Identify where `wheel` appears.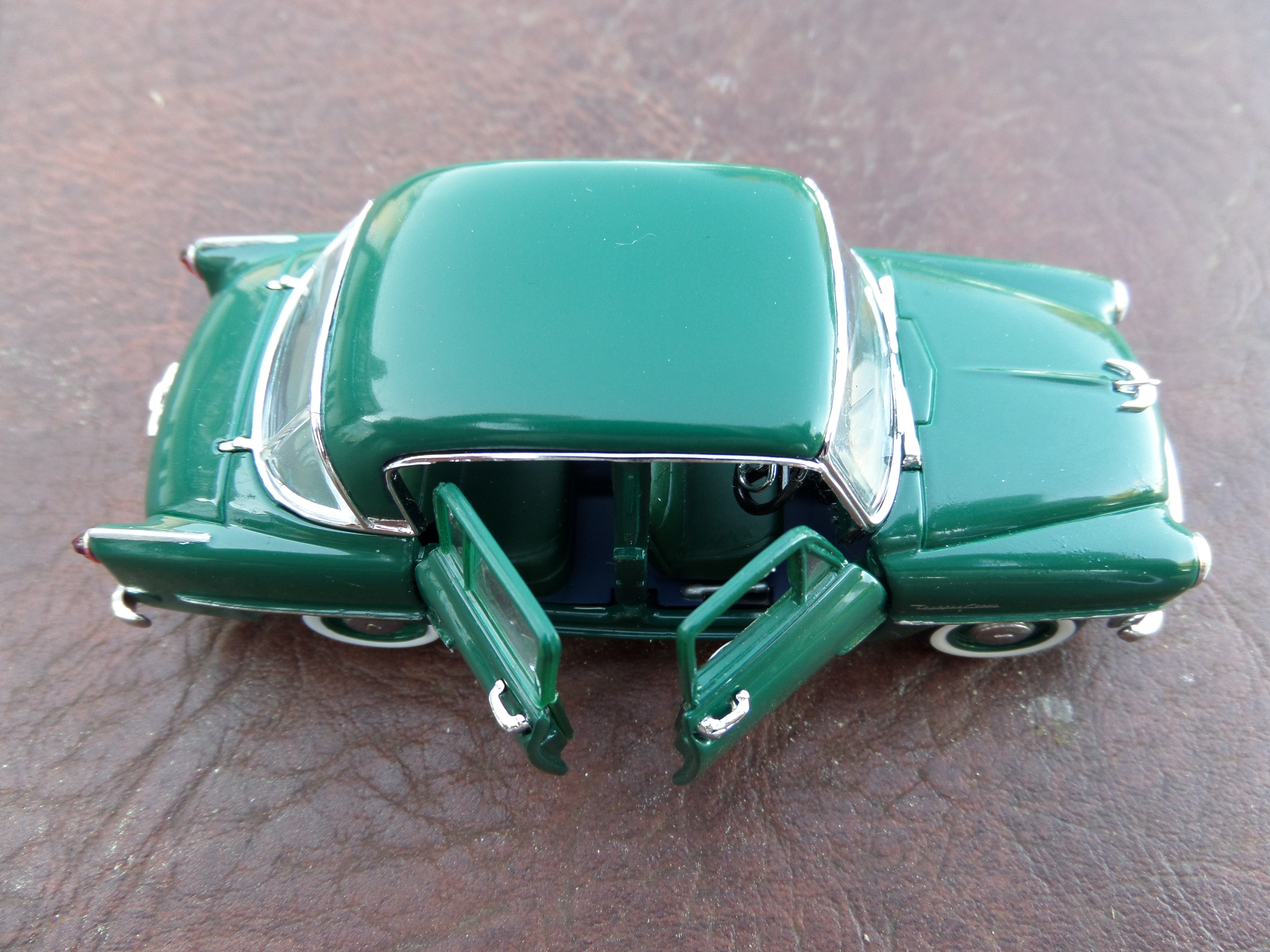
Appears at l=215, t=135, r=238, b=152.
